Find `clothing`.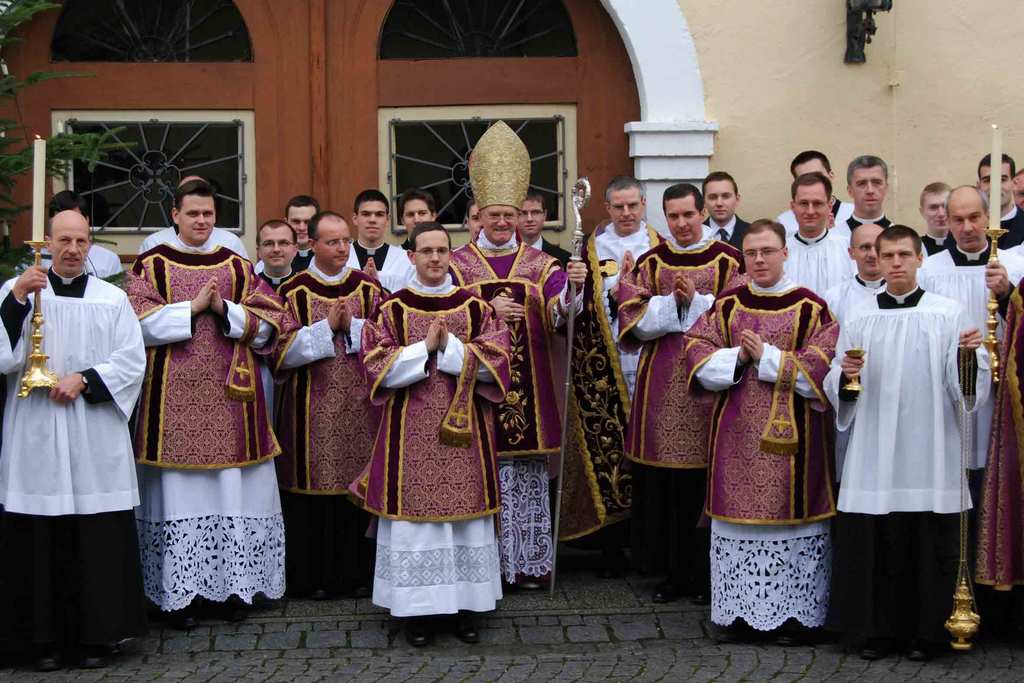
[left=823, top=277, right=879, bottom=329].
